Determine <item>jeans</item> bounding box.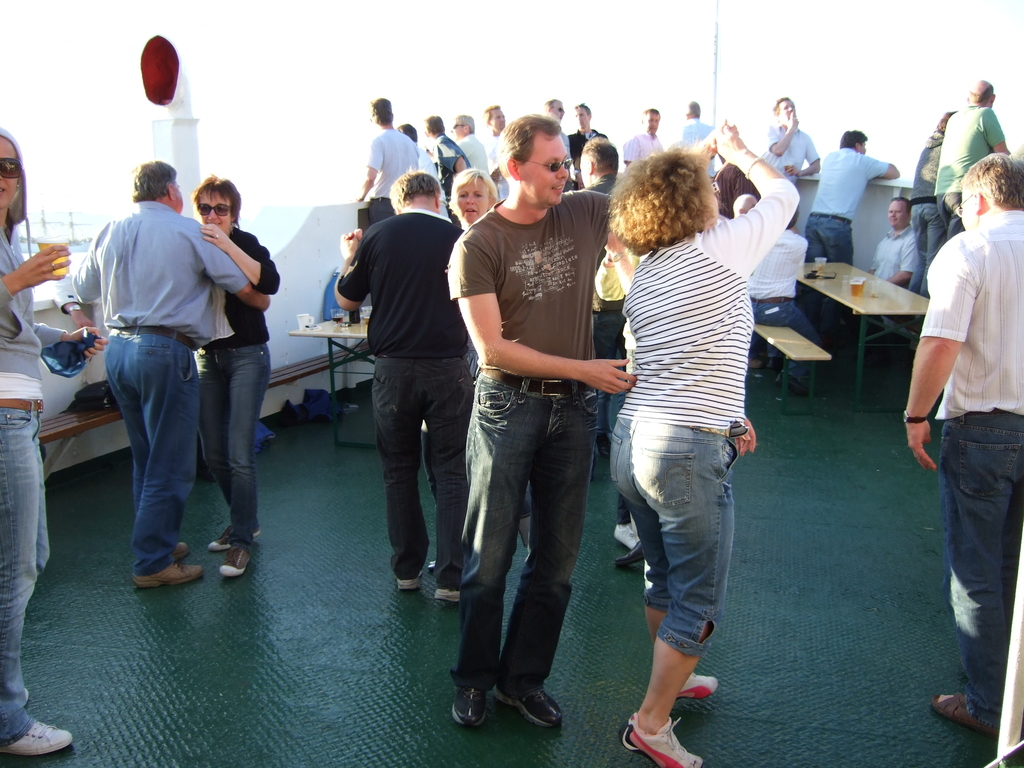
Determined: x1=803 y1=216 x2=855 y2=260.
